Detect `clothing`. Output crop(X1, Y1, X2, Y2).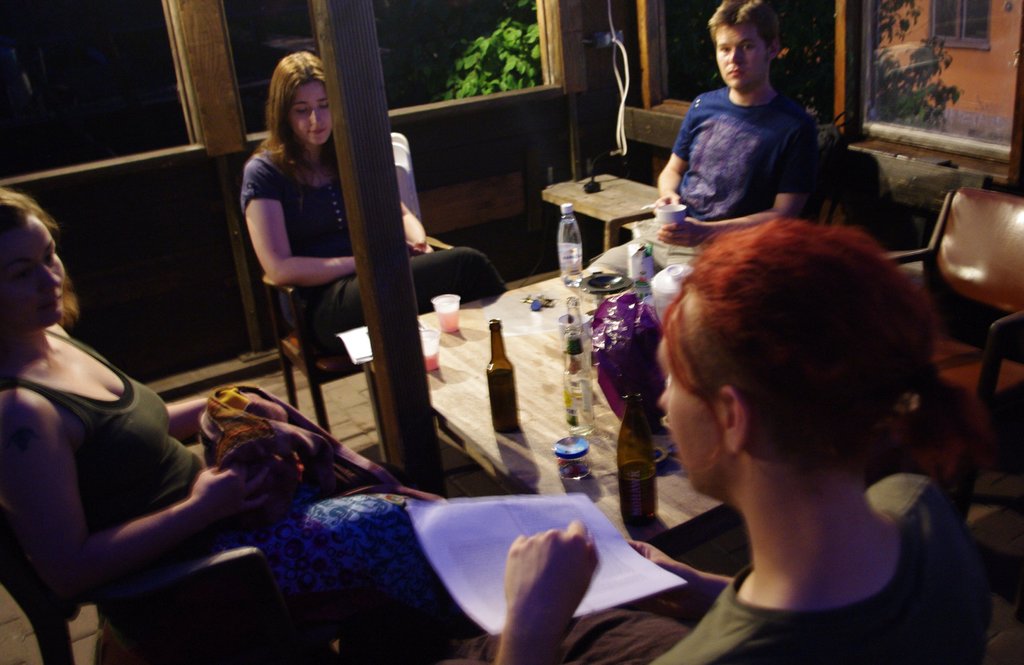
crop(593, 77, 820, 292).
